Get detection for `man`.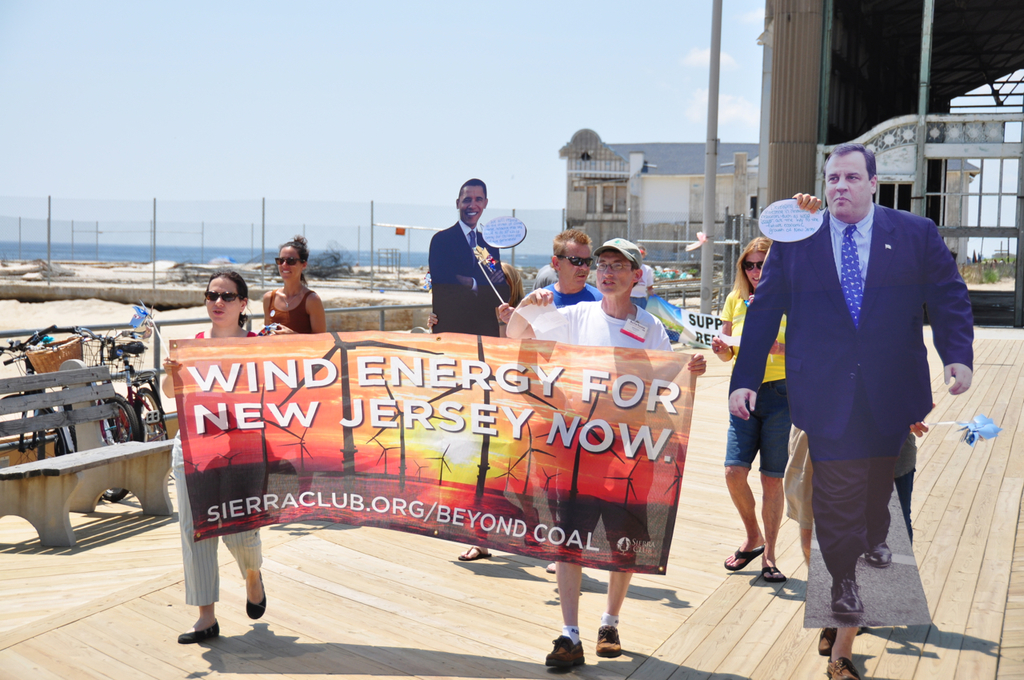
Detection: left=512, top=227, right=607, bottom=573.
